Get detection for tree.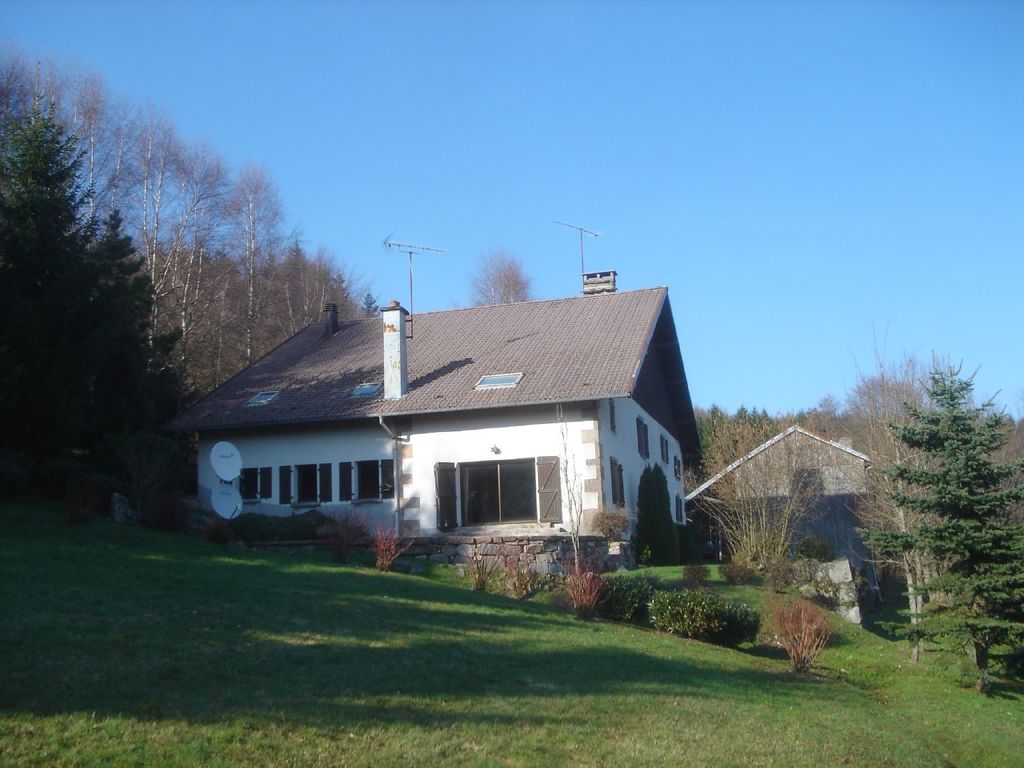
Detection: pyautogui.locateOnScreen(154, 142, 254, 382).
